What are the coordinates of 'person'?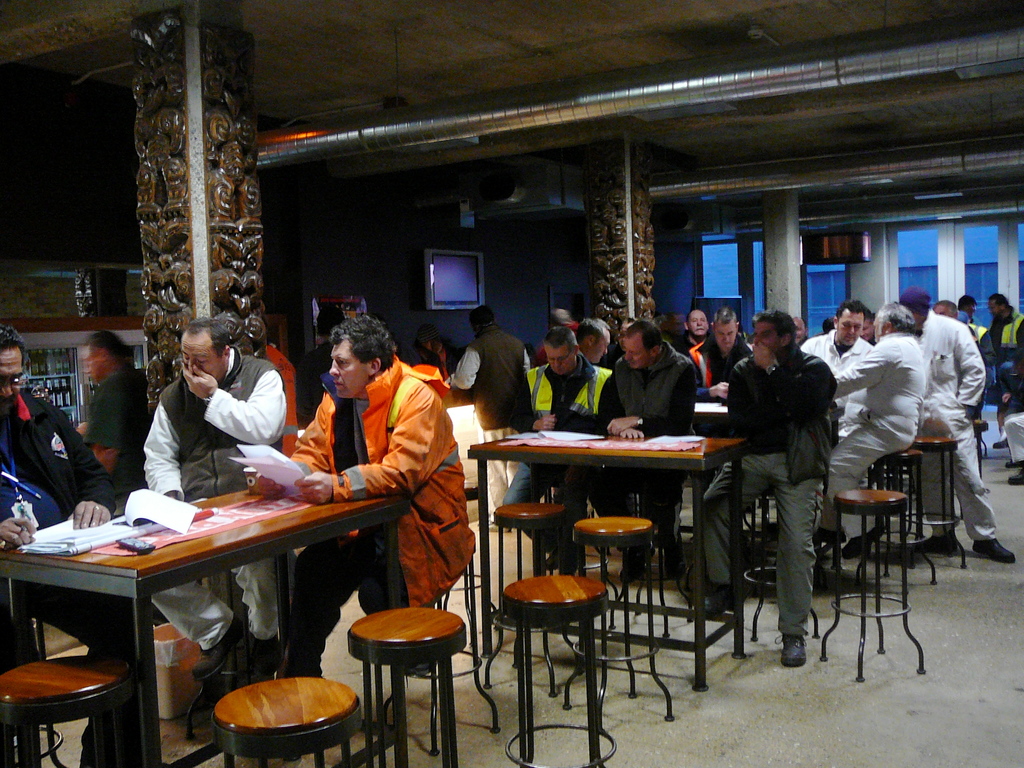
(left=0, top=327, right=129, bottom=765).
